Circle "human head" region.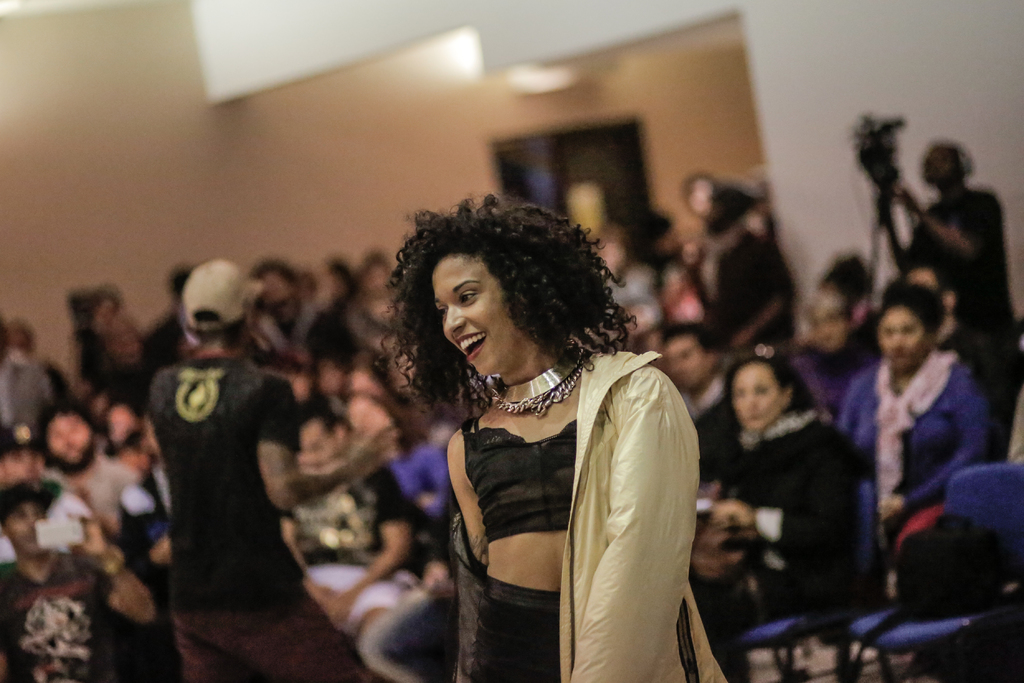
Region: BBox(805, 273, 863, 352).
